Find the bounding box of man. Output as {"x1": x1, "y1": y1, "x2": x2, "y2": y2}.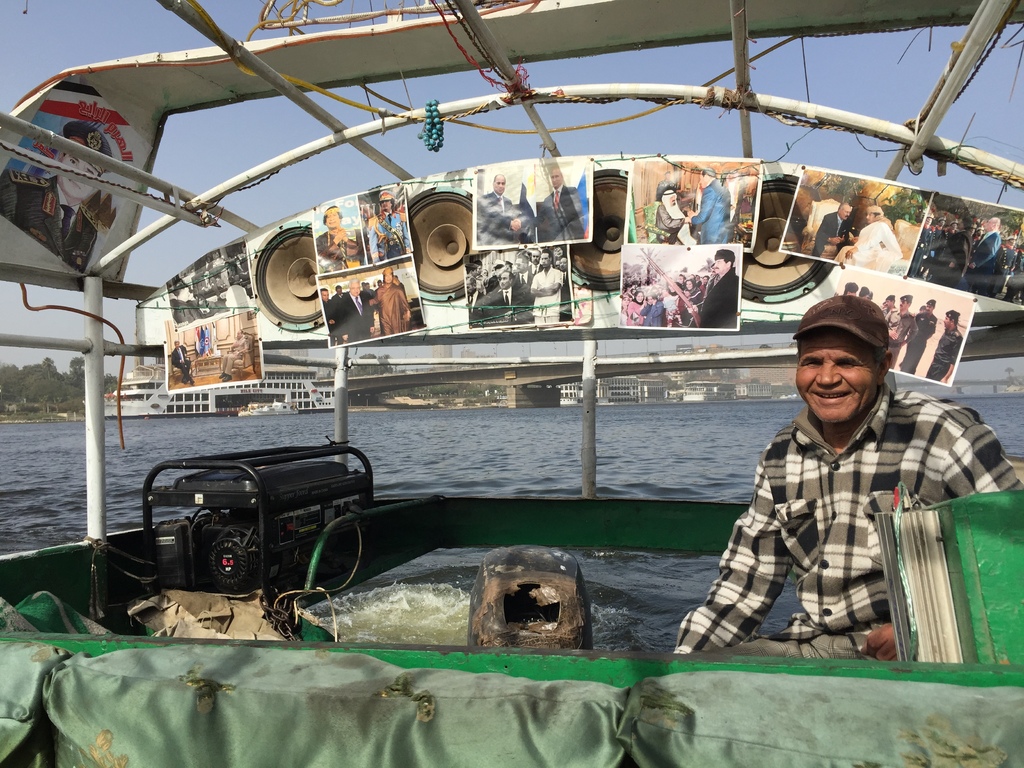
{"x1": 216, "y1": 330, "x2": 254, "y2": 384}.
